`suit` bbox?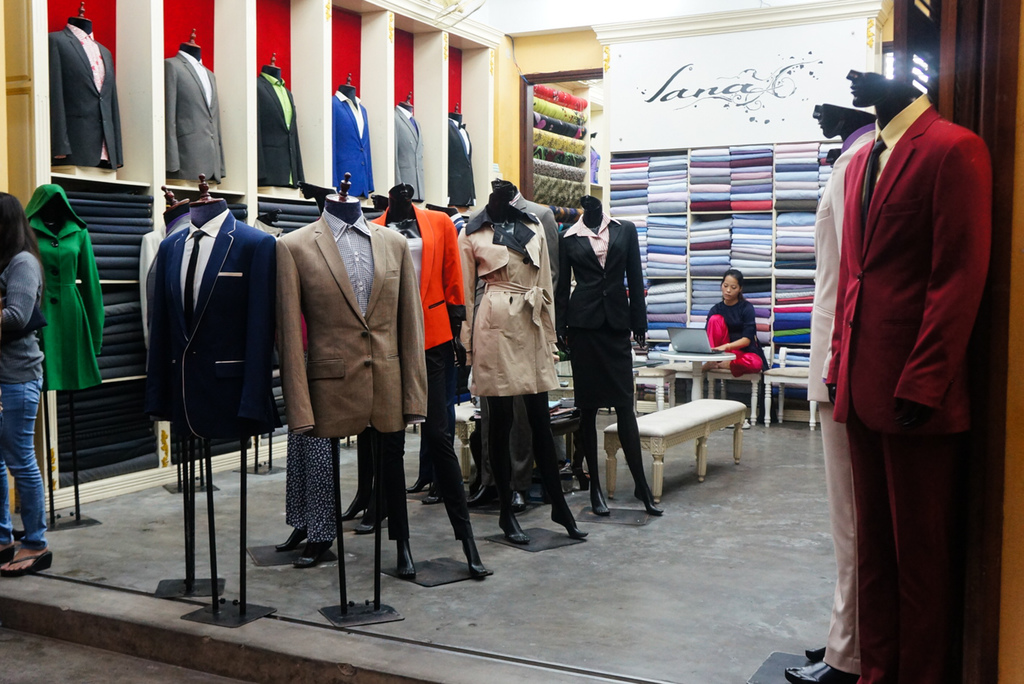
select_region(394, 104, 423, 198)
